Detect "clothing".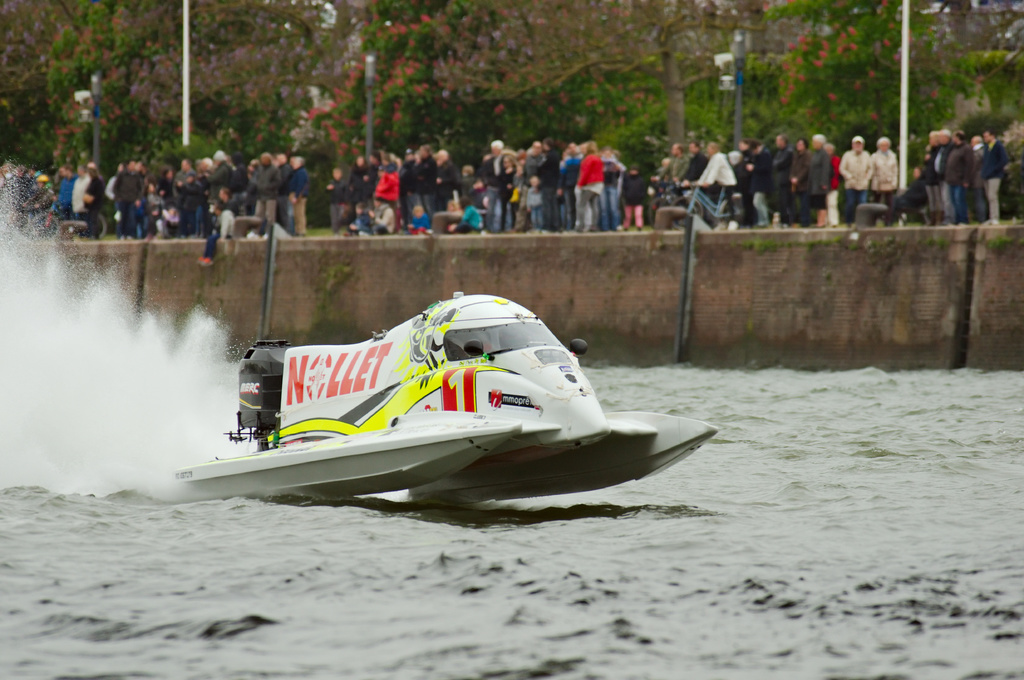
Detected at BBox(691, 151, 739, 219).
